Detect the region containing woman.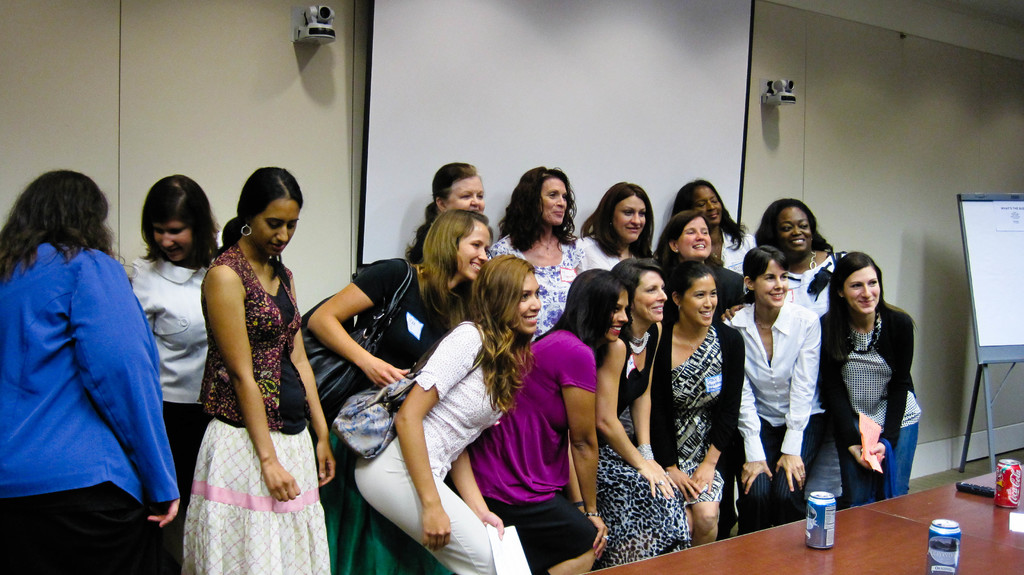
(left=673, top=179, right=754, bottom=282).
